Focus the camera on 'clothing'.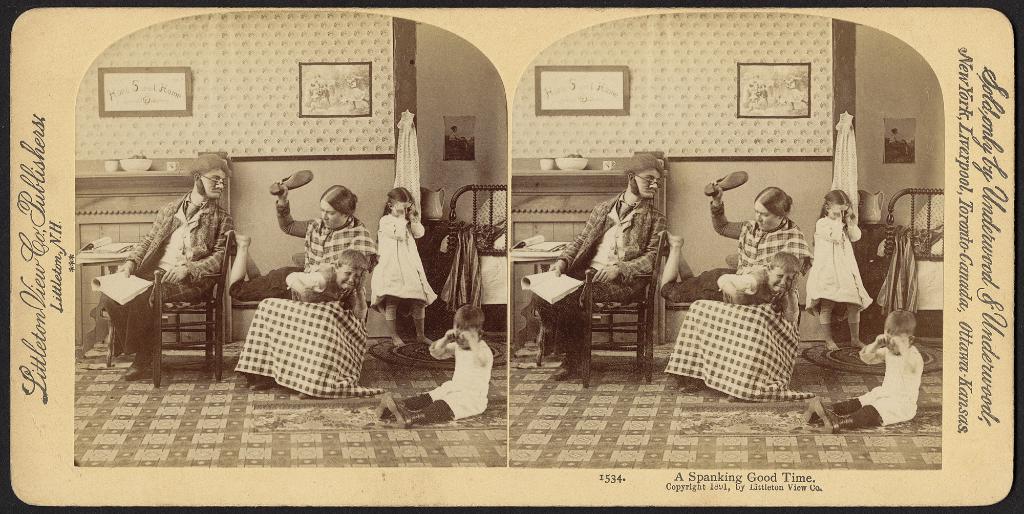
Focus region: crop(751, 90, 759, 102).
